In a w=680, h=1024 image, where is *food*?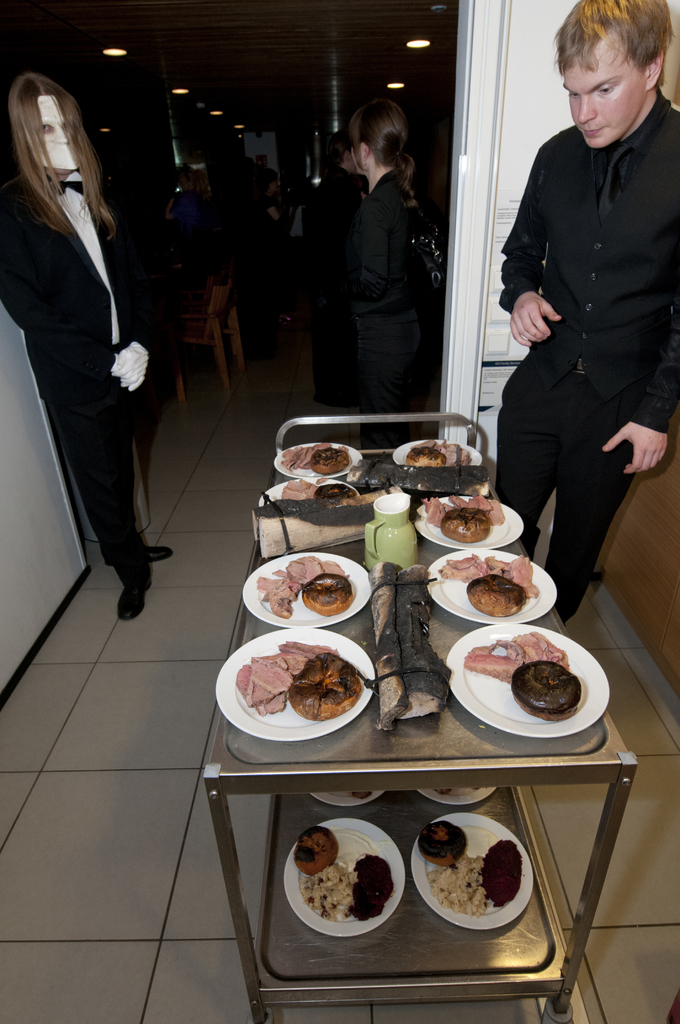
406/444/446/465.
